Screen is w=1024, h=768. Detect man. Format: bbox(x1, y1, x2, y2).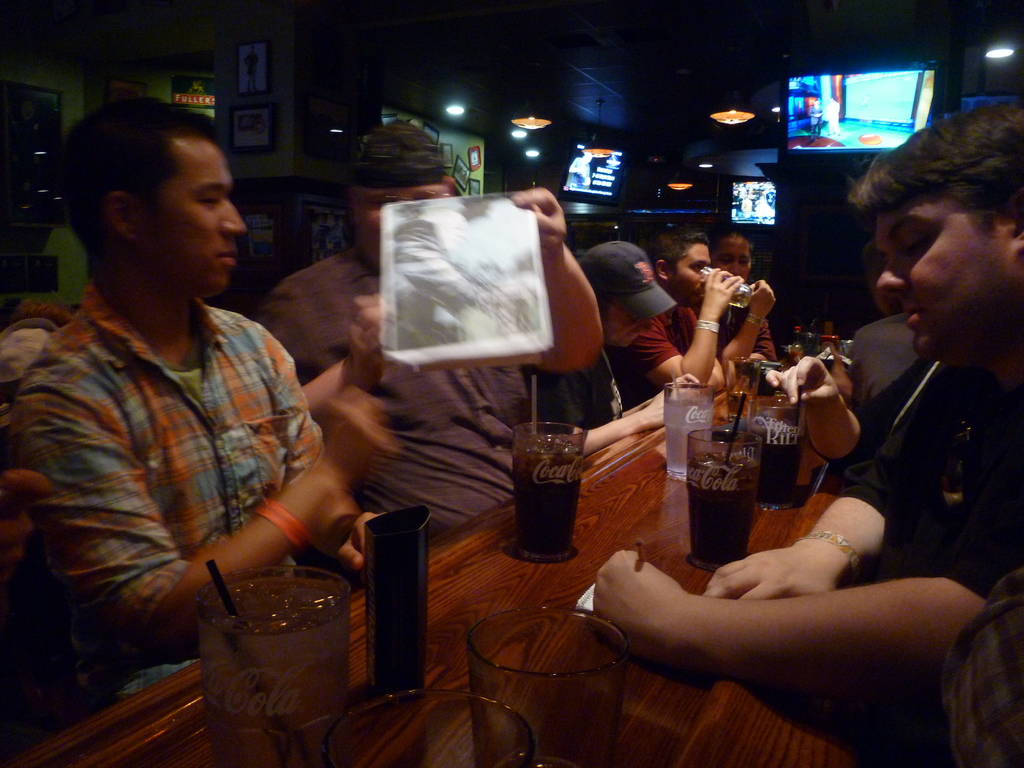
bbox(598, 107, 1023, 692).
